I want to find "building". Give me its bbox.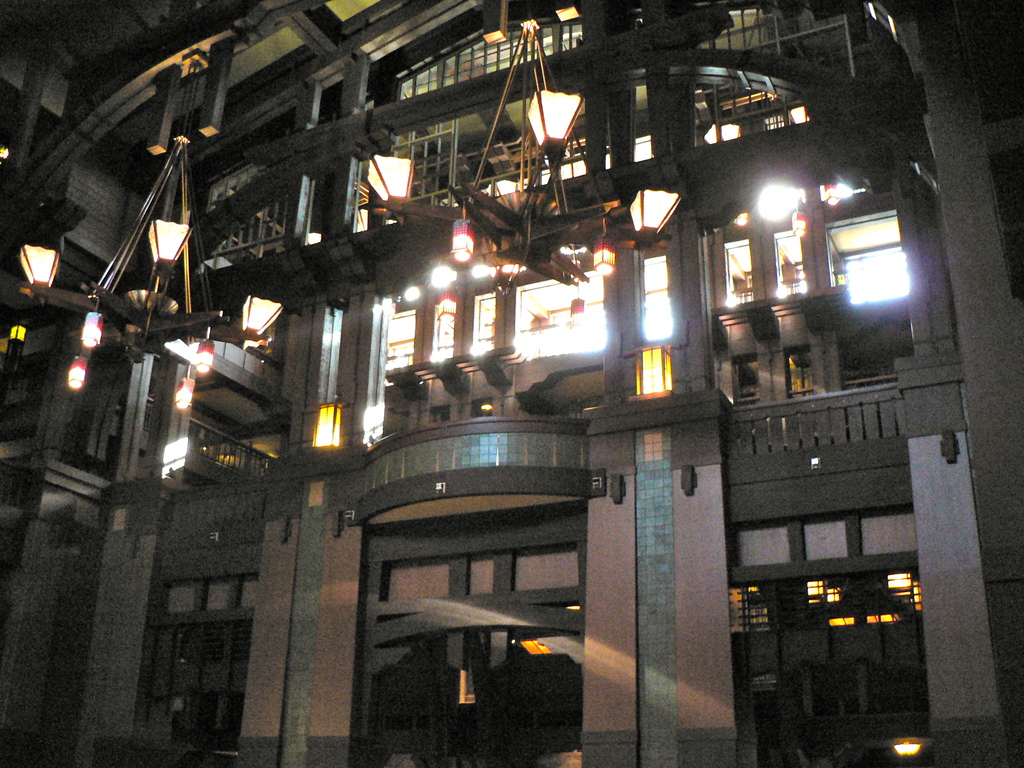
<bbox>0, 0, 1022, 767</bbox>.
